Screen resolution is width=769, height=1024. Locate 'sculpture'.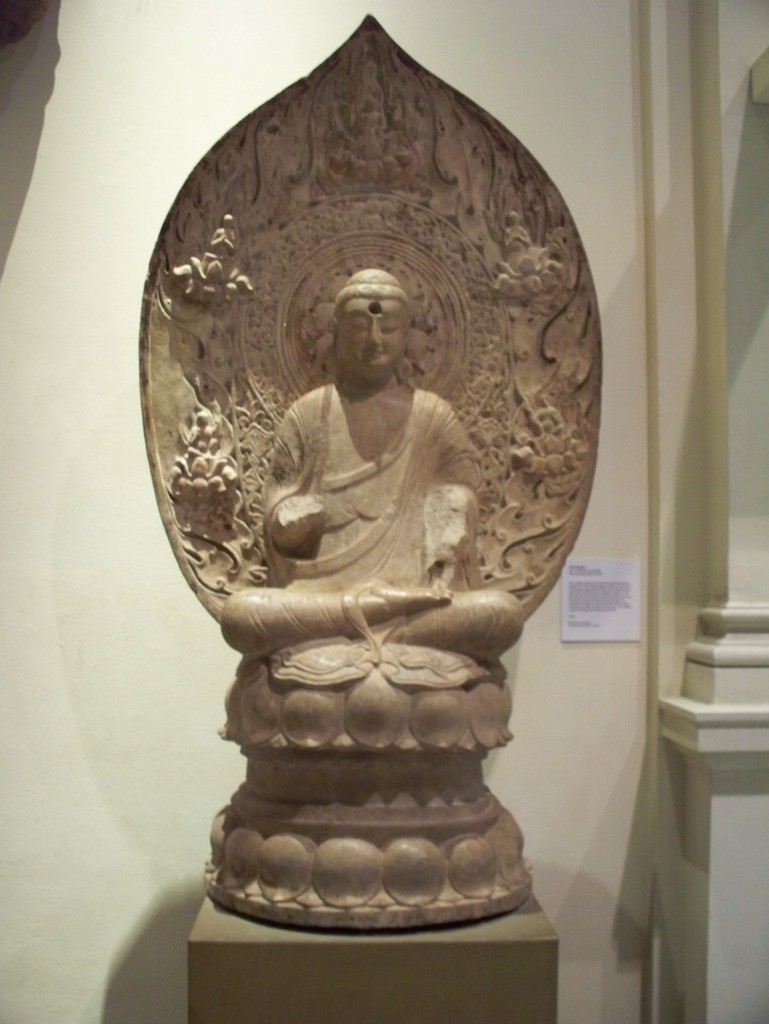
x1=134, y1=40, x2=614, y2=995.
